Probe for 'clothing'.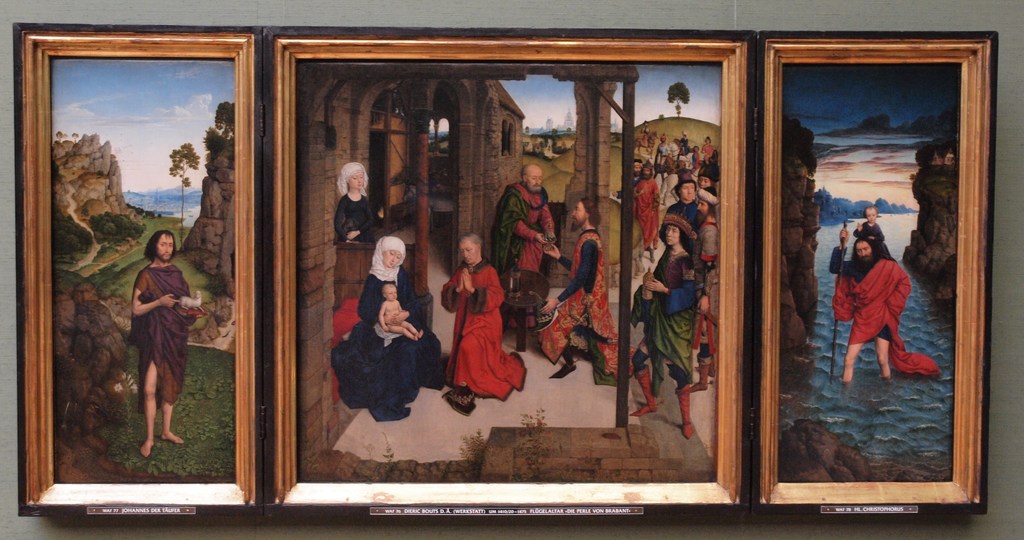
Probe result: (829,242,939,373).
